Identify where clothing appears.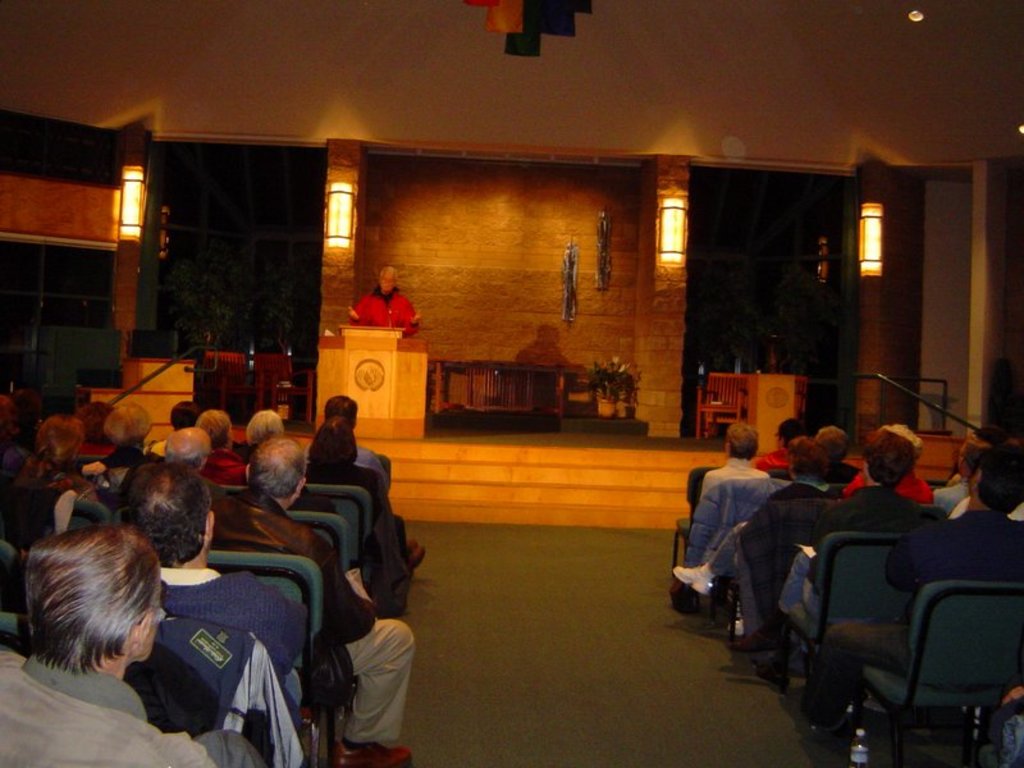
Appears at 698,454,777,500.
